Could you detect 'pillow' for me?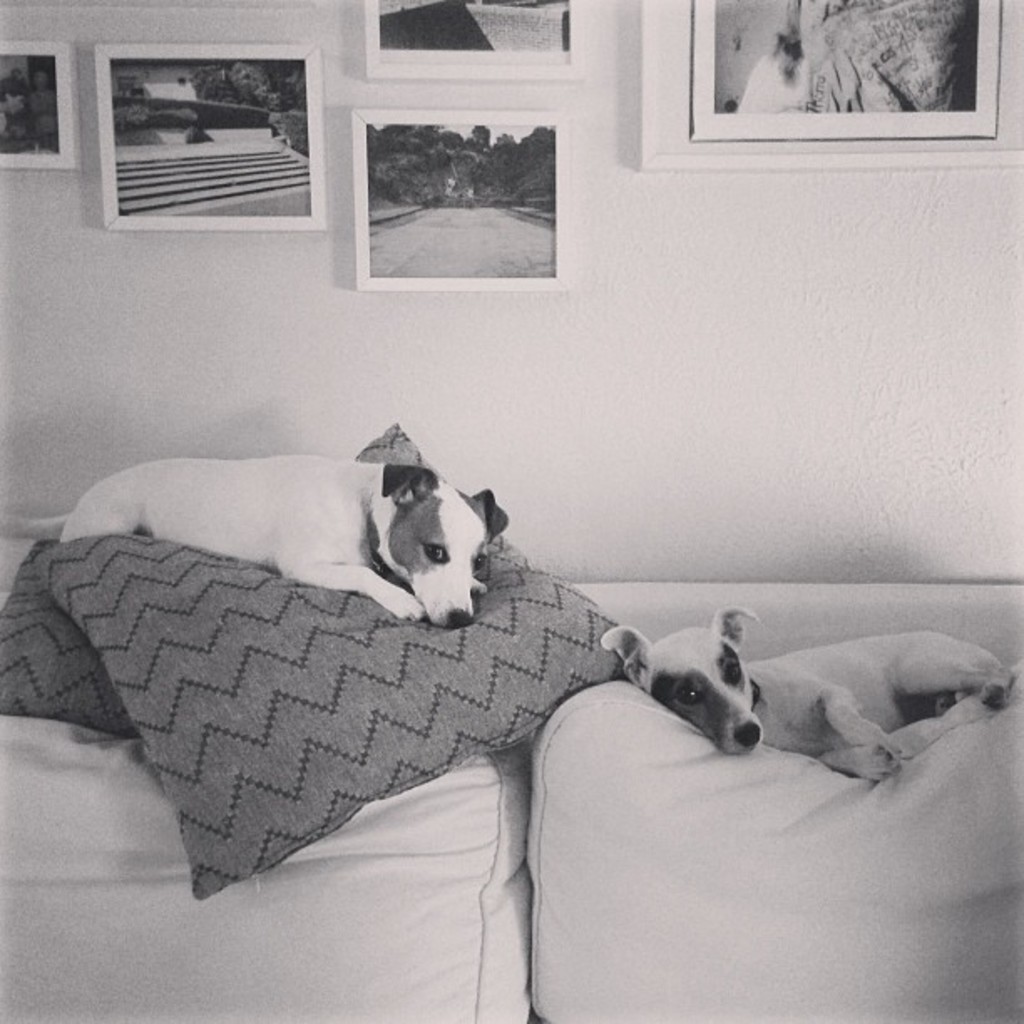
Detection result: pyautogui.locateOnScreen(13, 420, 629, 883).
